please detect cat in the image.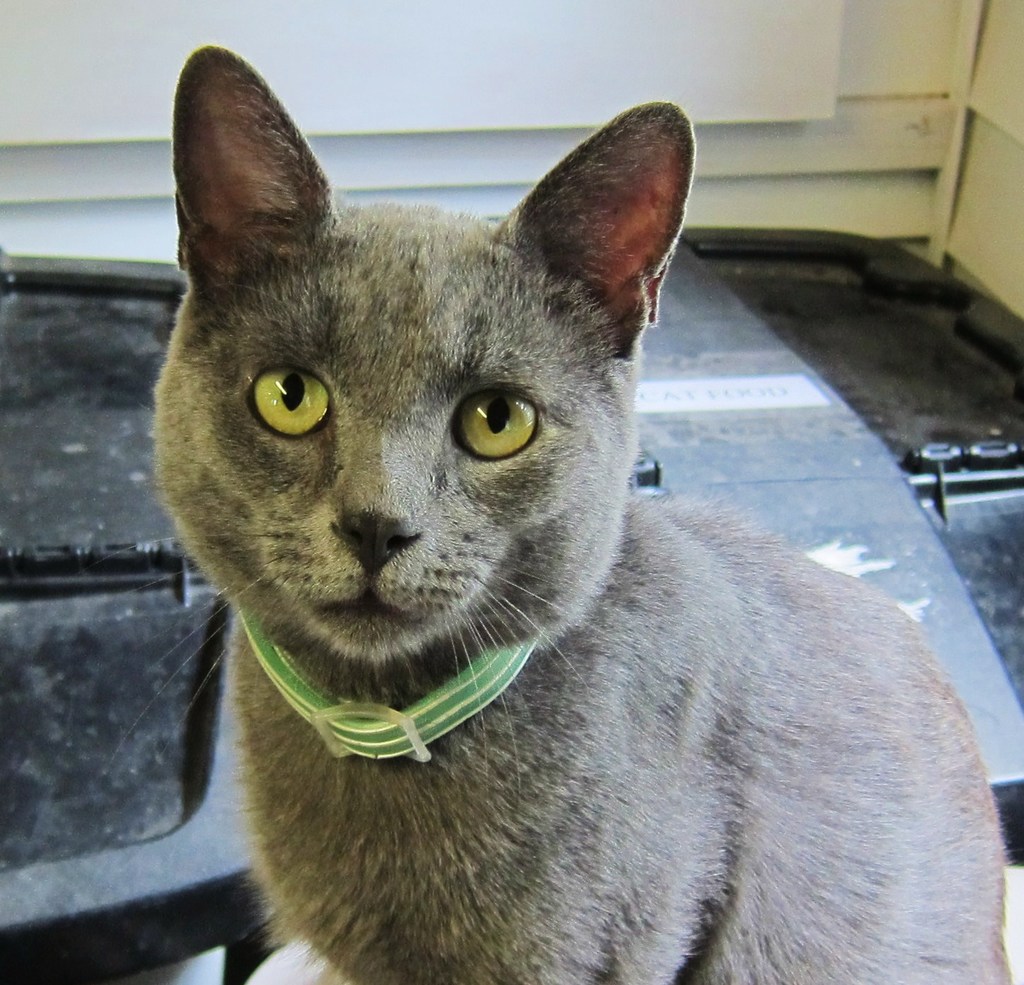
{"left": 102, "top": 42, "right": 1013, "bottom": 984}.
